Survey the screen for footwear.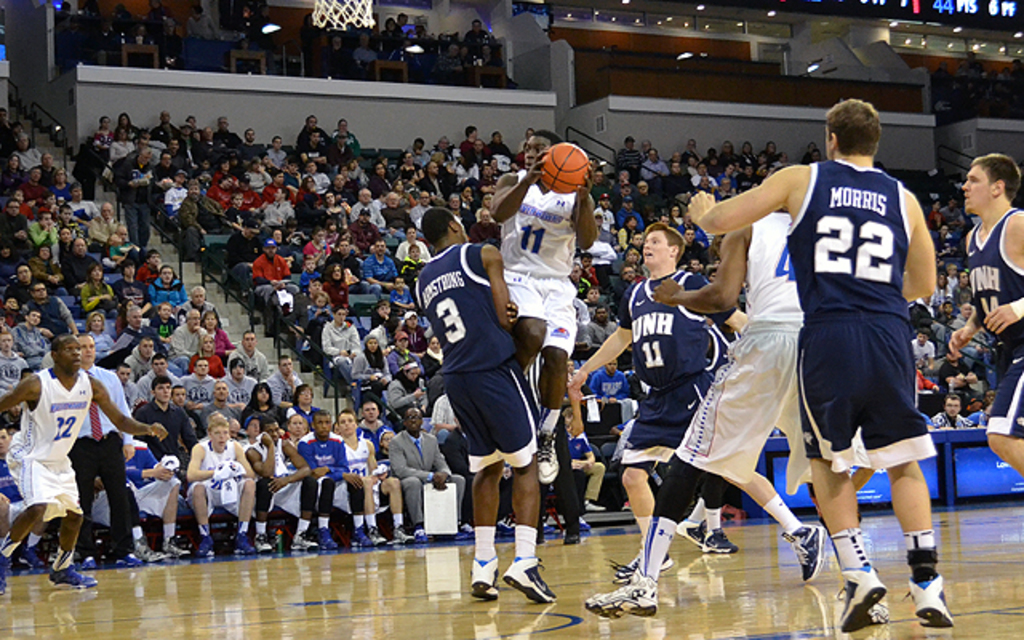
Survey found: {"x1": 787, "y1": 525, "x2": 826, "y2": 581}.
